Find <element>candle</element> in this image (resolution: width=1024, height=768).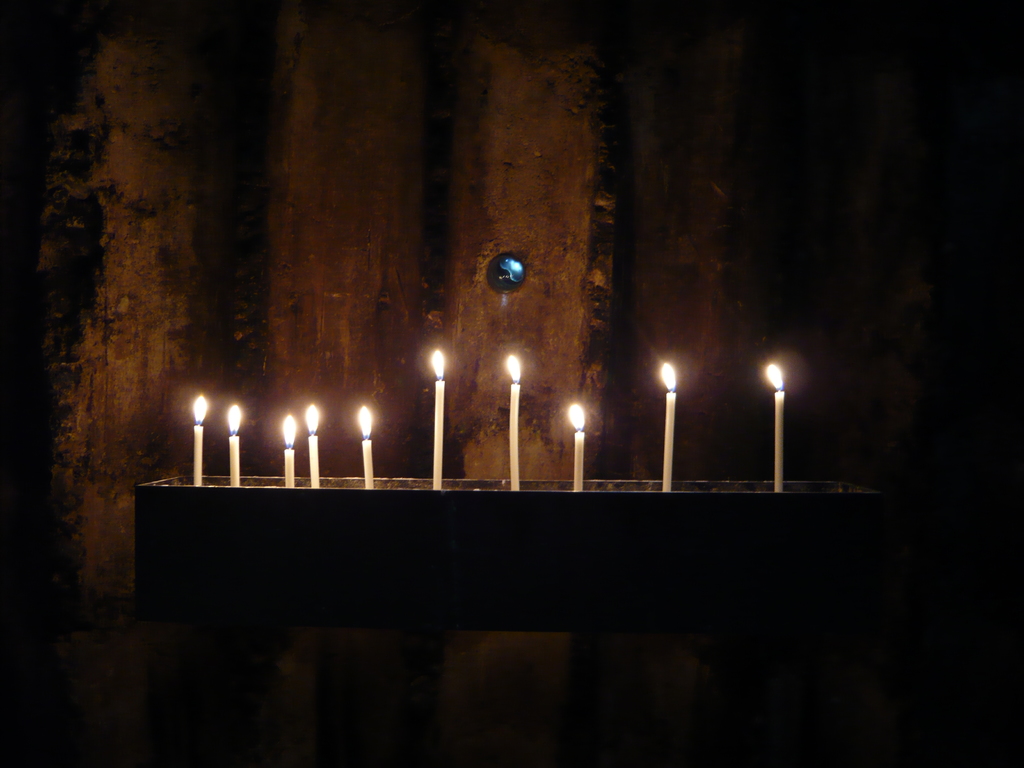
bbox(282, 419, 292, 486).
